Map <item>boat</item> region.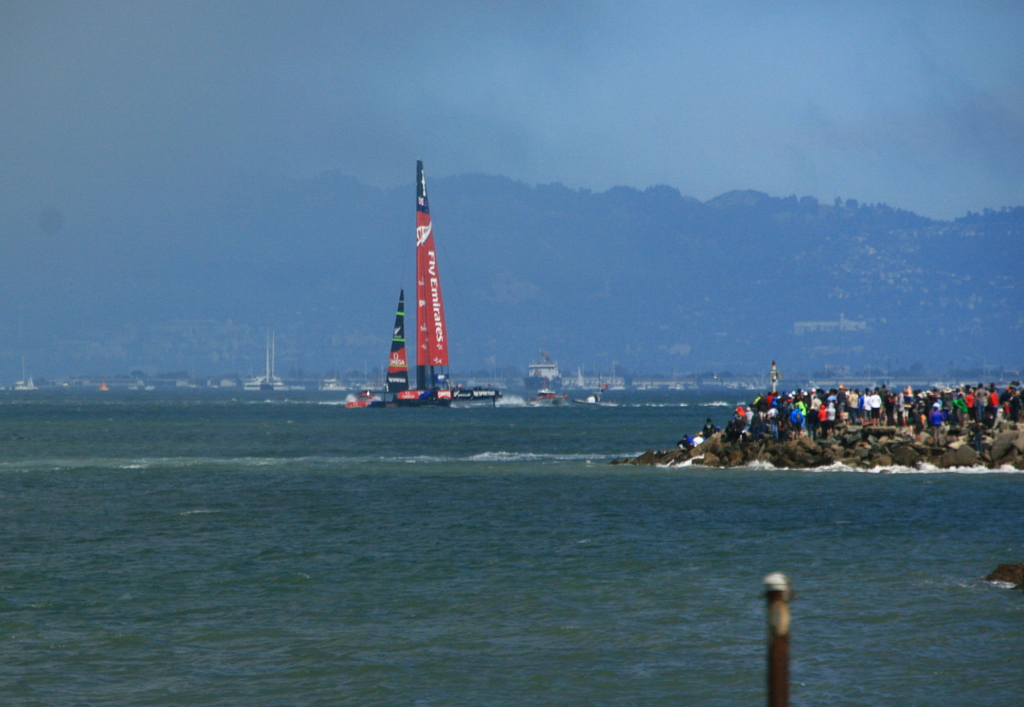
Mapped to <bbox>573, 372, 615, 409</bbox>.
